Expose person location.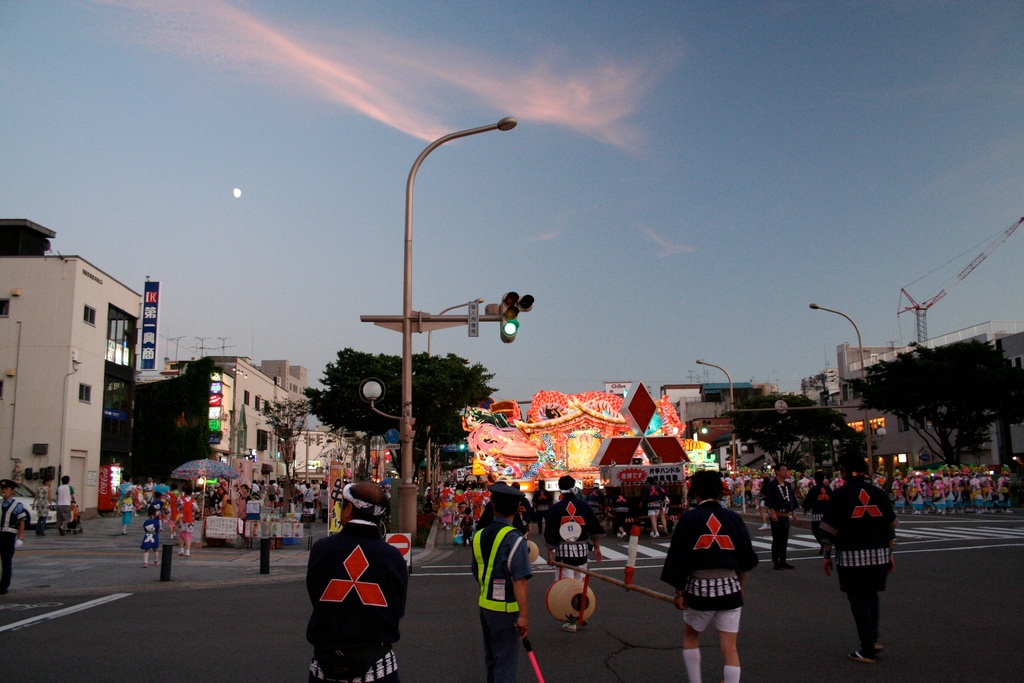
Exposed at box=[660, 470, 749, 682].
